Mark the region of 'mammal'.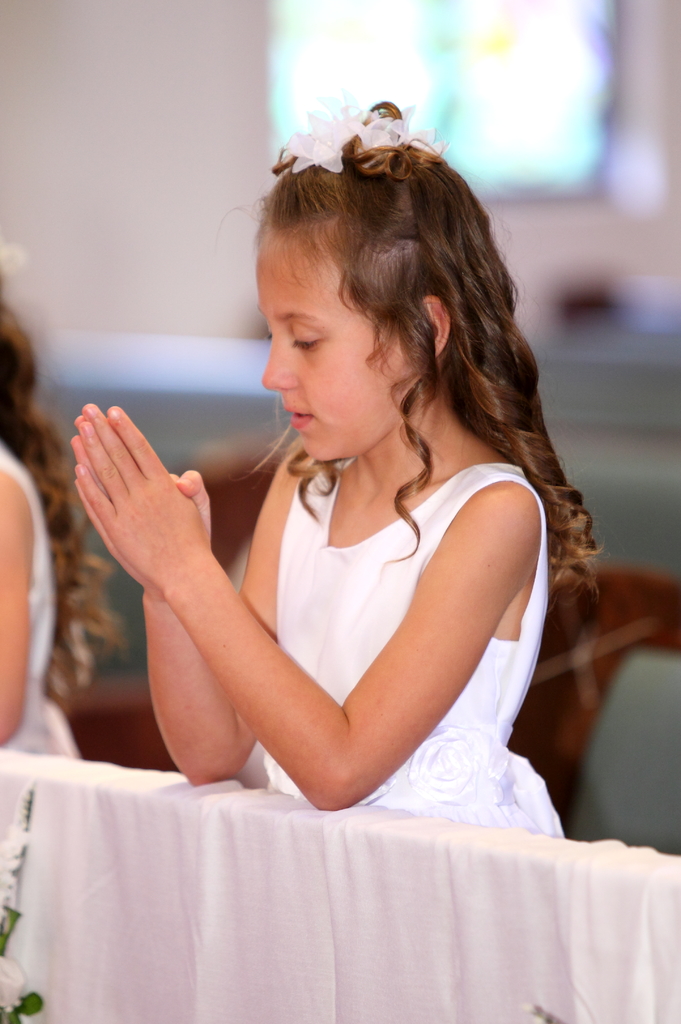
Region: 0,252,121,755.
